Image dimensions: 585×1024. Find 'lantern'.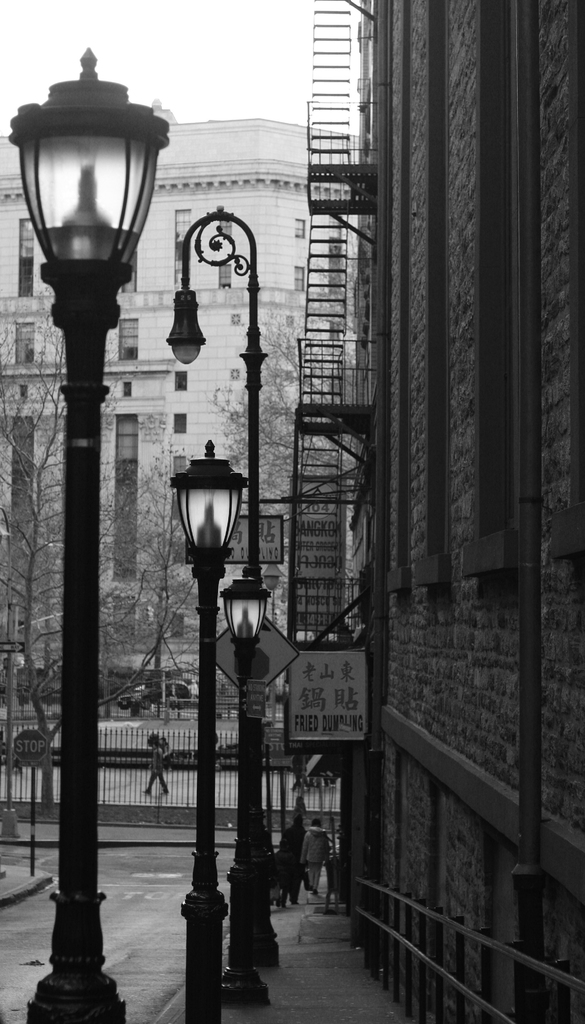
<bbox>3, 47, 173, 339</bbox>.
